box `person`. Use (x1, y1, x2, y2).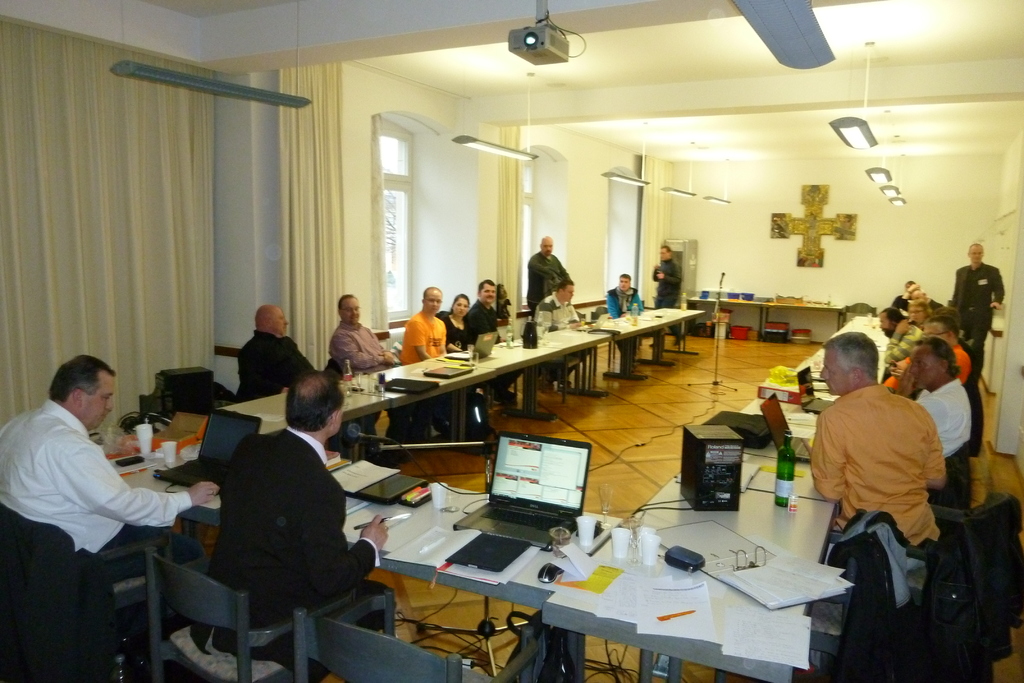
(524, 240, 570, 320).
